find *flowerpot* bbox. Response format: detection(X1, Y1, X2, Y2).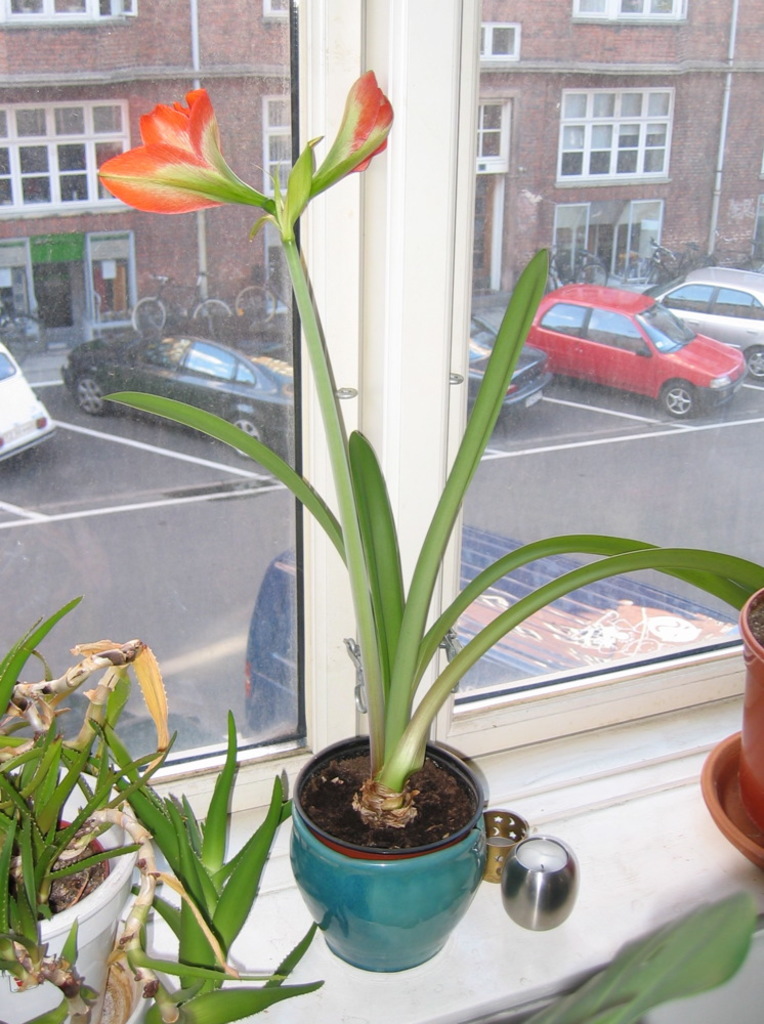
detection(0, 751, 136, 1023).
